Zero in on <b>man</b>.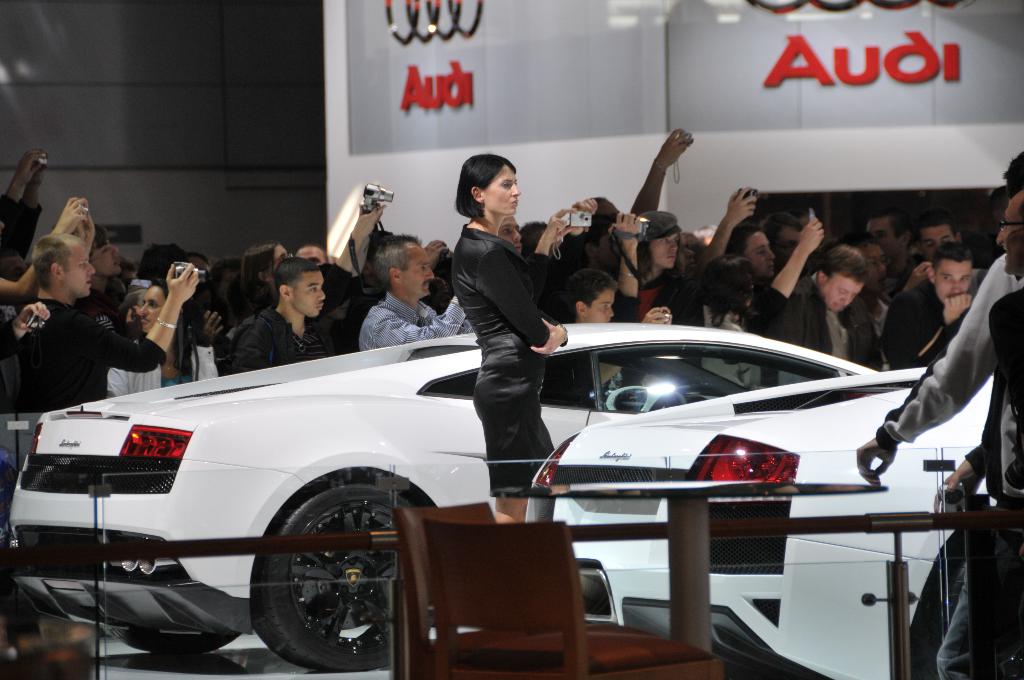
Zeroed in: box=[351, 241, 471, 352].
